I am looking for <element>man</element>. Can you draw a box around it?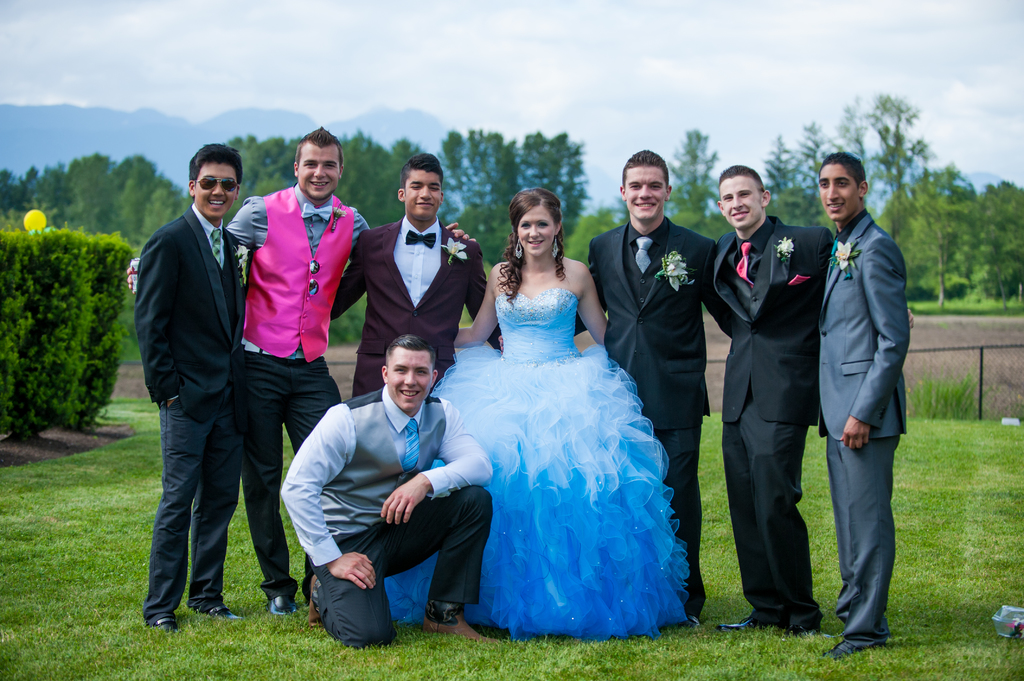
Sure, the bounding box is (x1=817, y1=154, x2=911, y2=661).
